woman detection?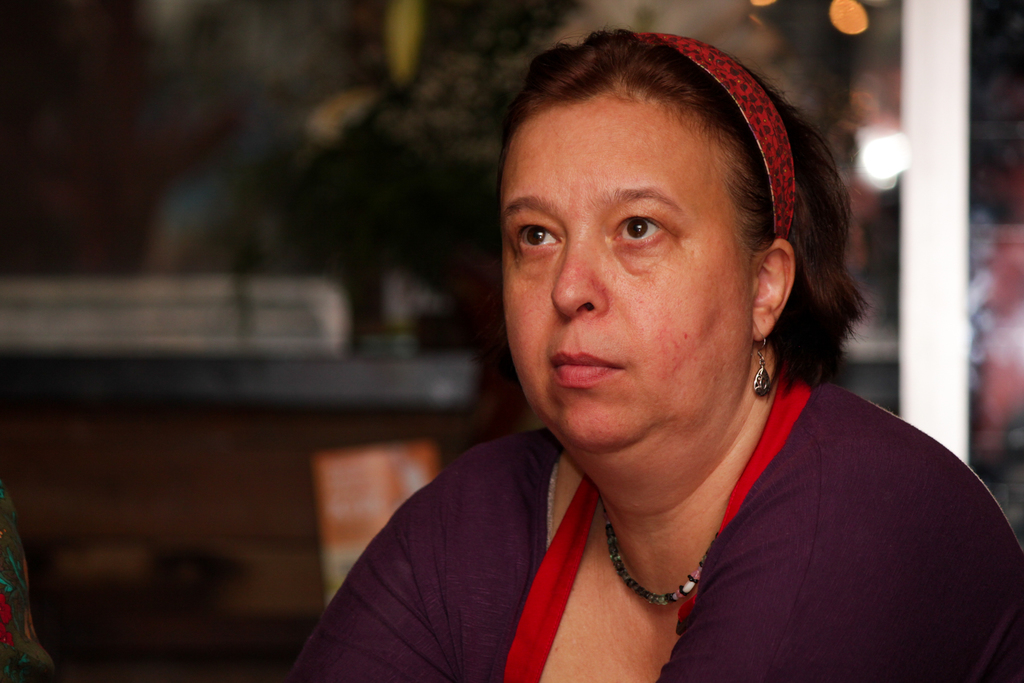
crop(275, 18, 1023, 661)
